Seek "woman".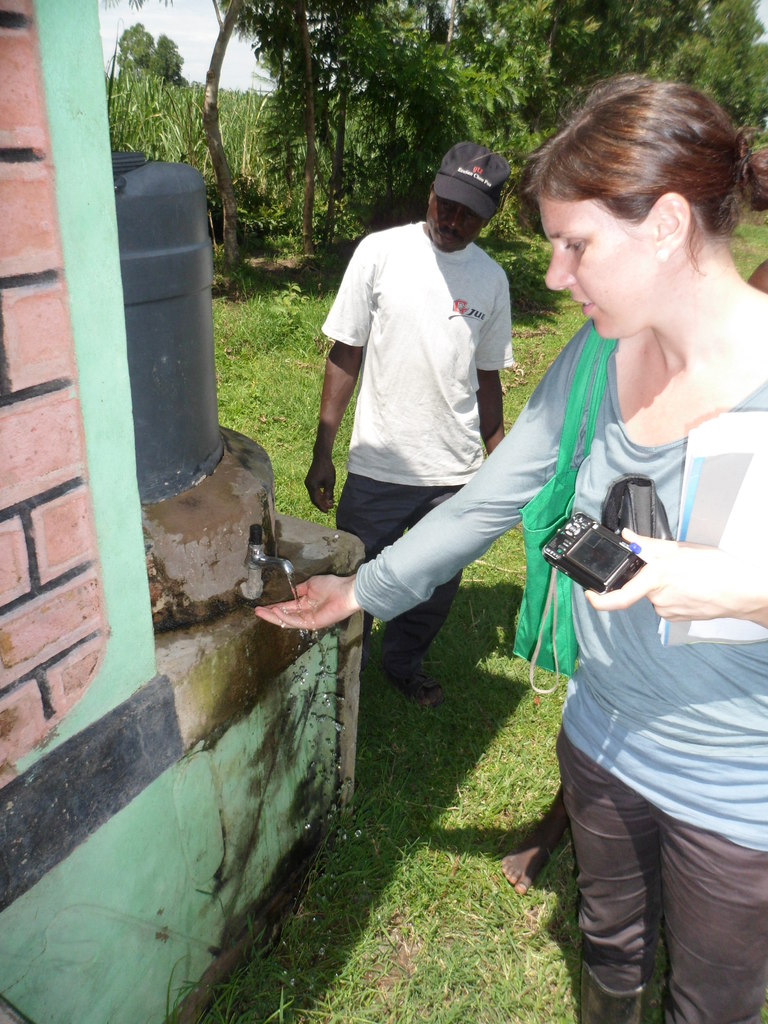
249 70 767 1023.
